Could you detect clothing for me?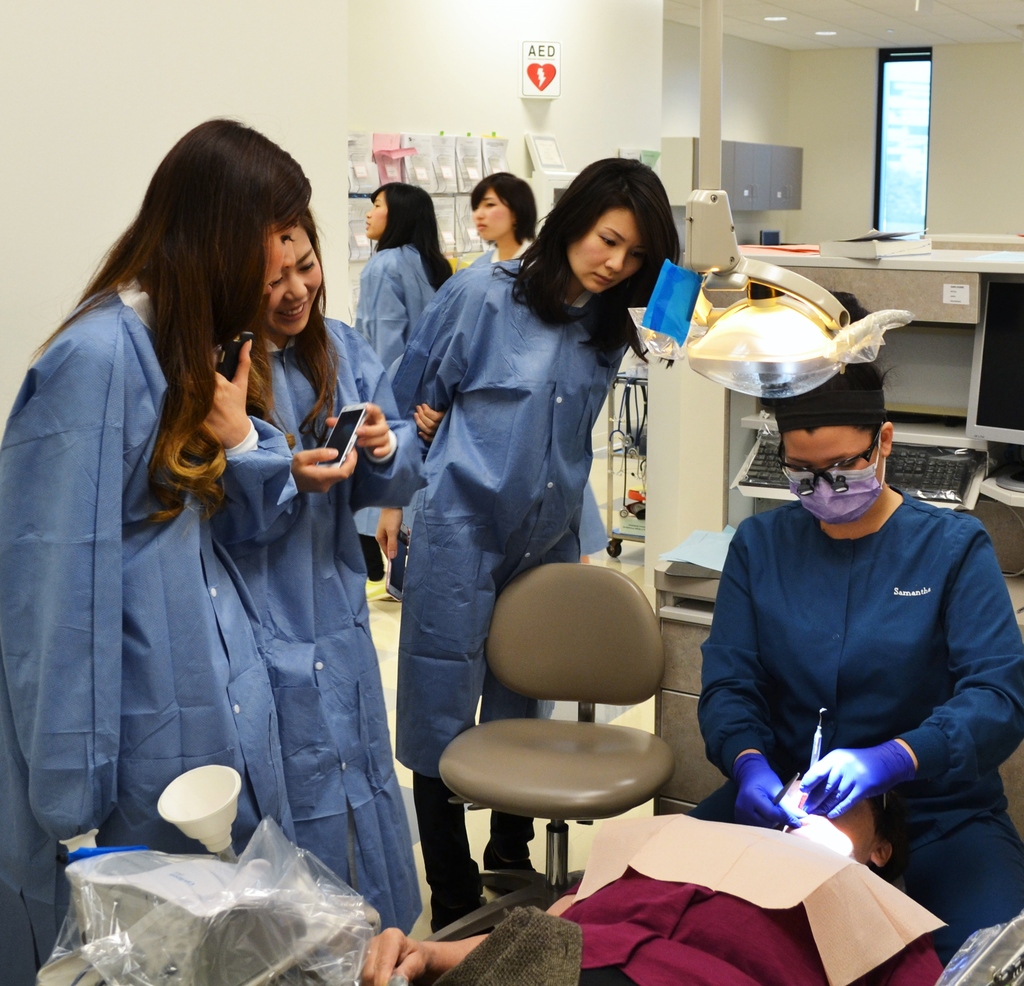
Detection result: 682 417 1010 893.
